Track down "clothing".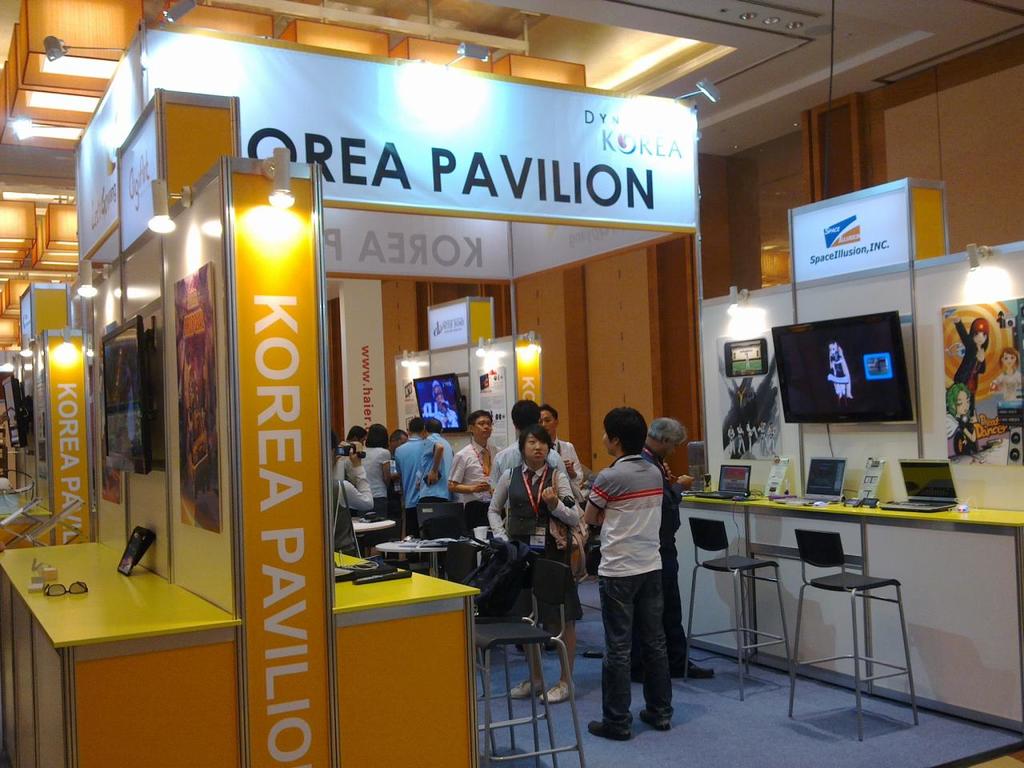
Tracked to l=332, t=444, r=360, b=482.
